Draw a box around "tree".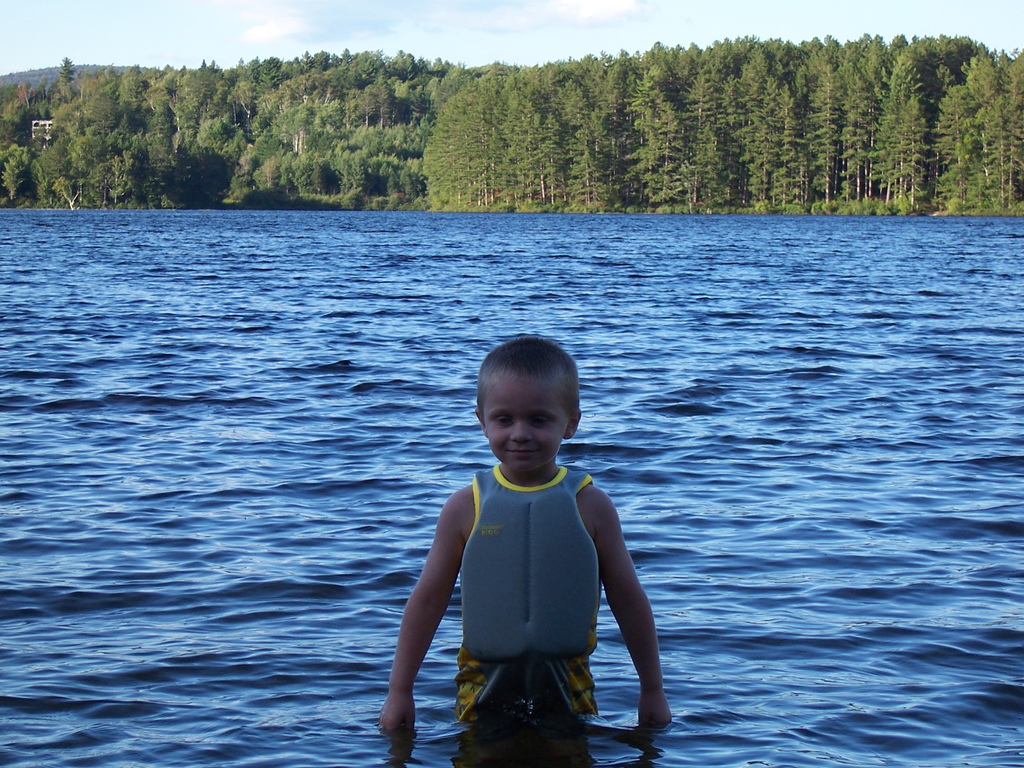
region(260, 56, 329, 209).
